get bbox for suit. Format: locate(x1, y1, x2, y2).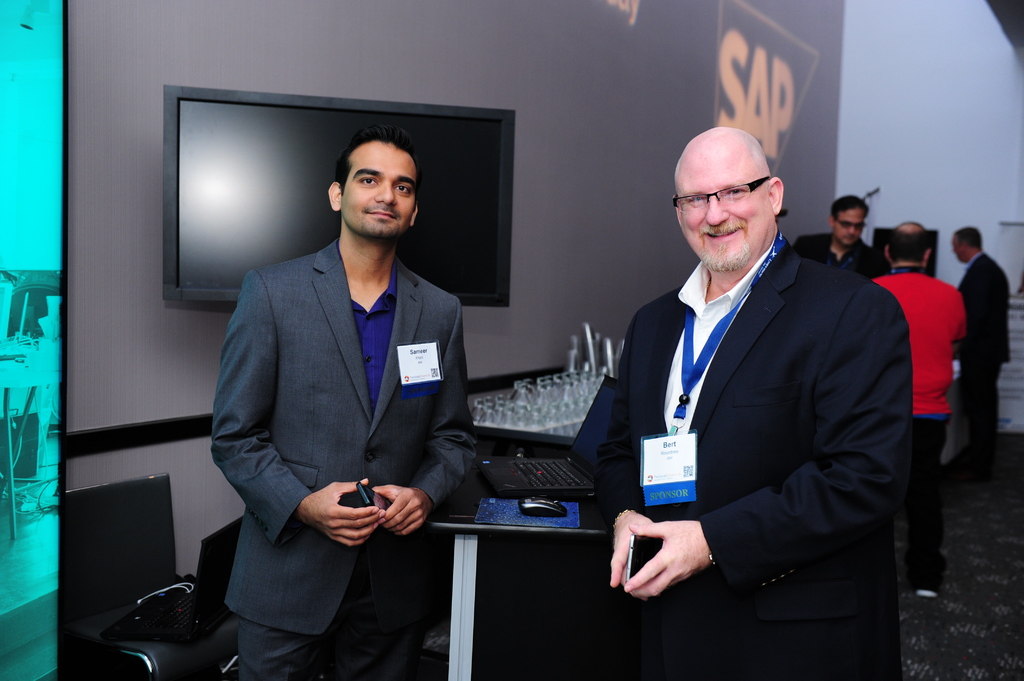
locate(585, 223, 914, 680).
